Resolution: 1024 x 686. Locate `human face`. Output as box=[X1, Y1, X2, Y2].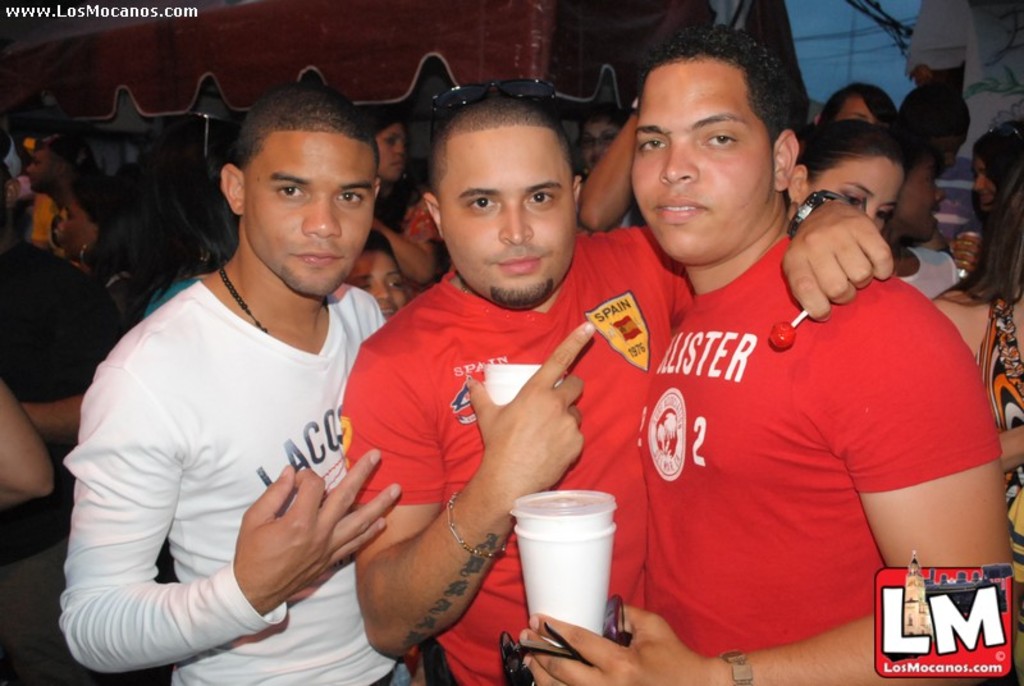
box=[239, 133, 380, 292].
